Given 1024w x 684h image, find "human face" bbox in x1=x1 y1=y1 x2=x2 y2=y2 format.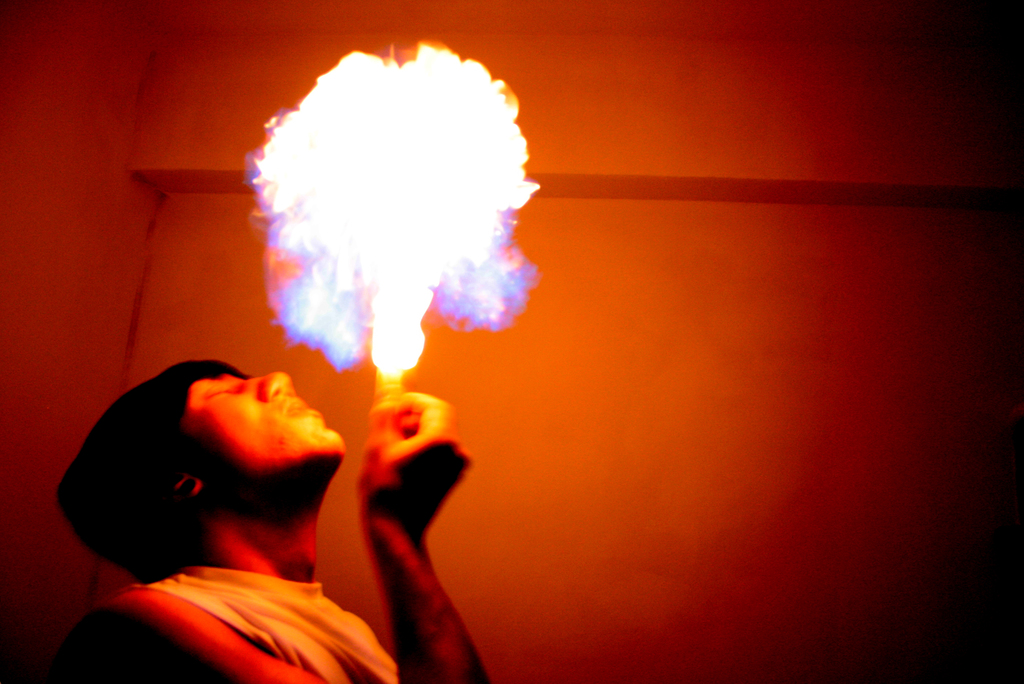
x1=180 y1=364 x2=349 y2=485.
